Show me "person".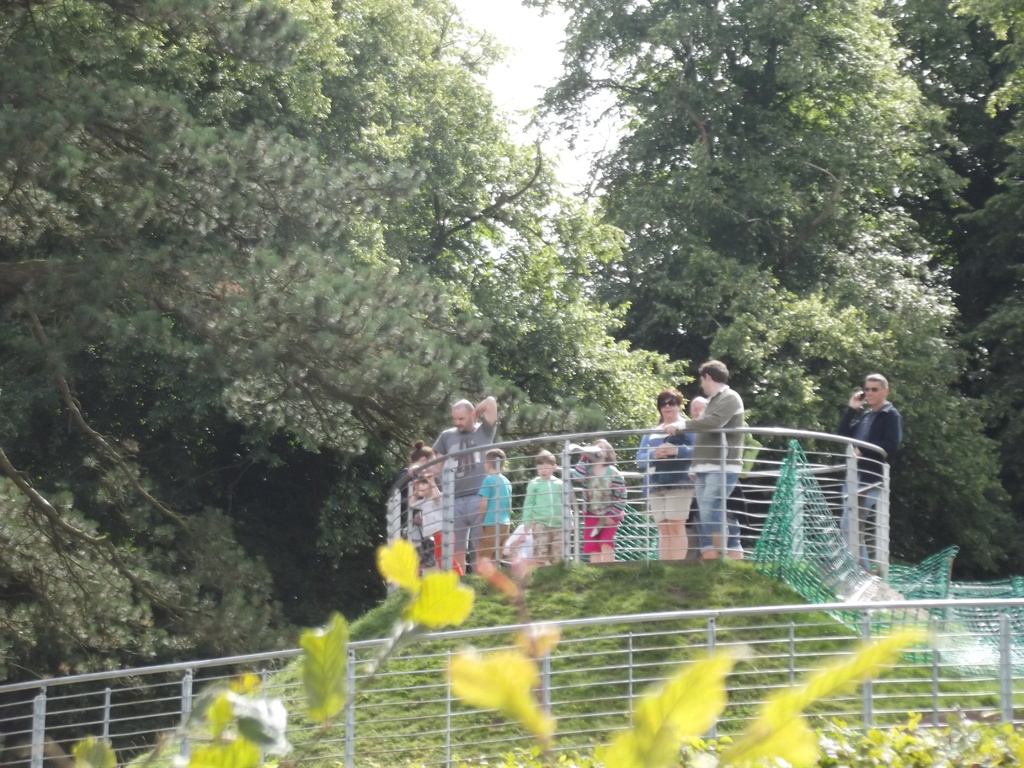
"person" is here: [left=837, top=370, right=904, bottom=576].
